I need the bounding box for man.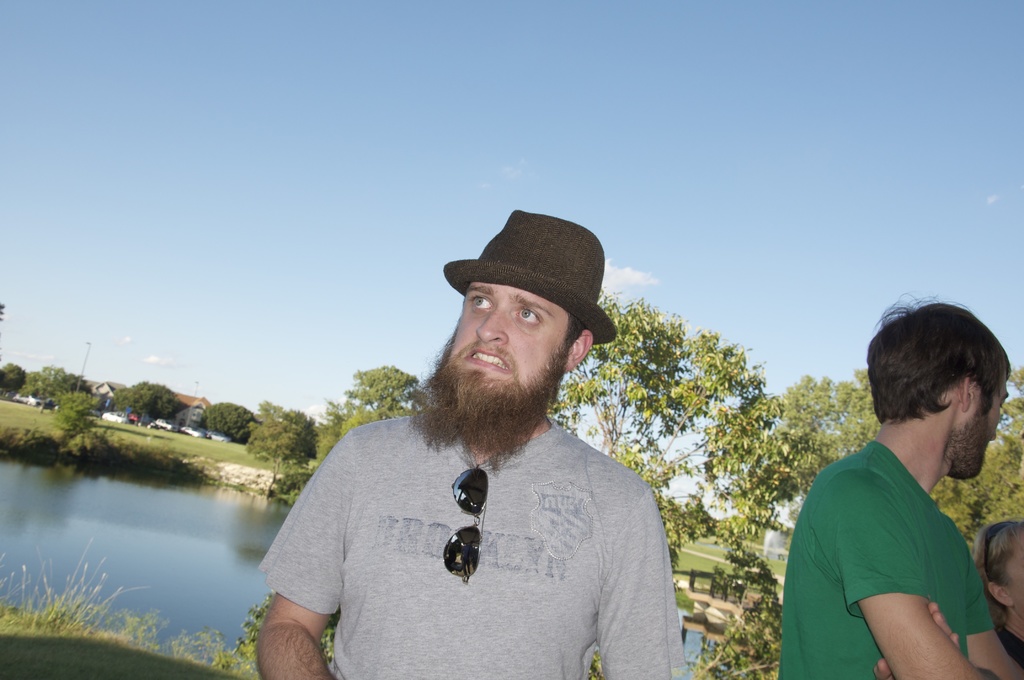
Here it is: crop(776, 292, 1023, 679).
